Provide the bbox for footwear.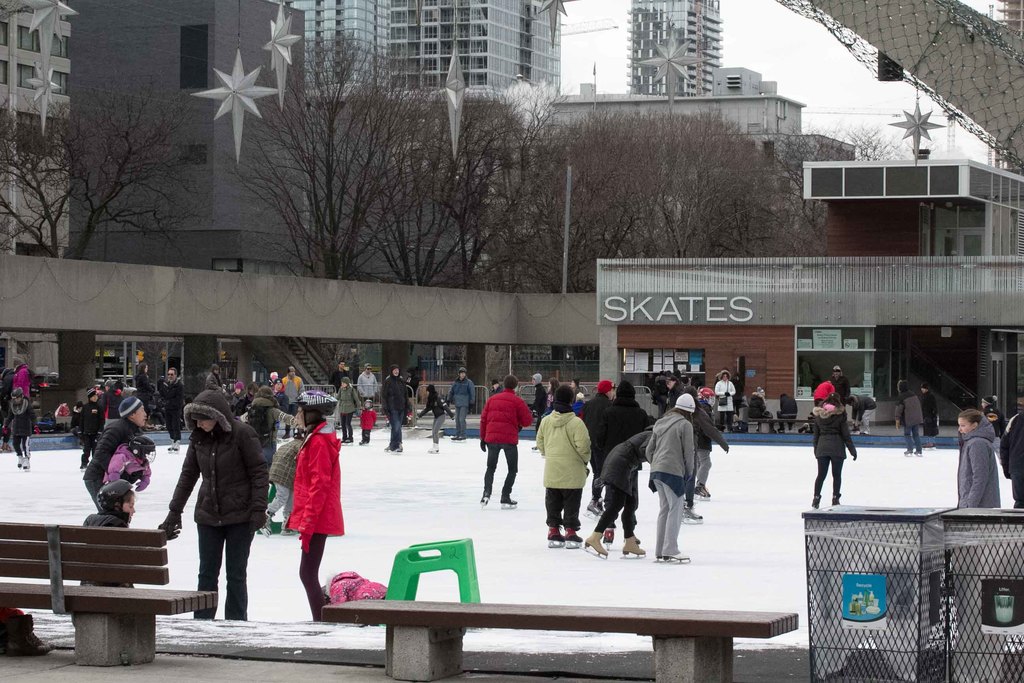
box=[346, 438, 353, 442].
